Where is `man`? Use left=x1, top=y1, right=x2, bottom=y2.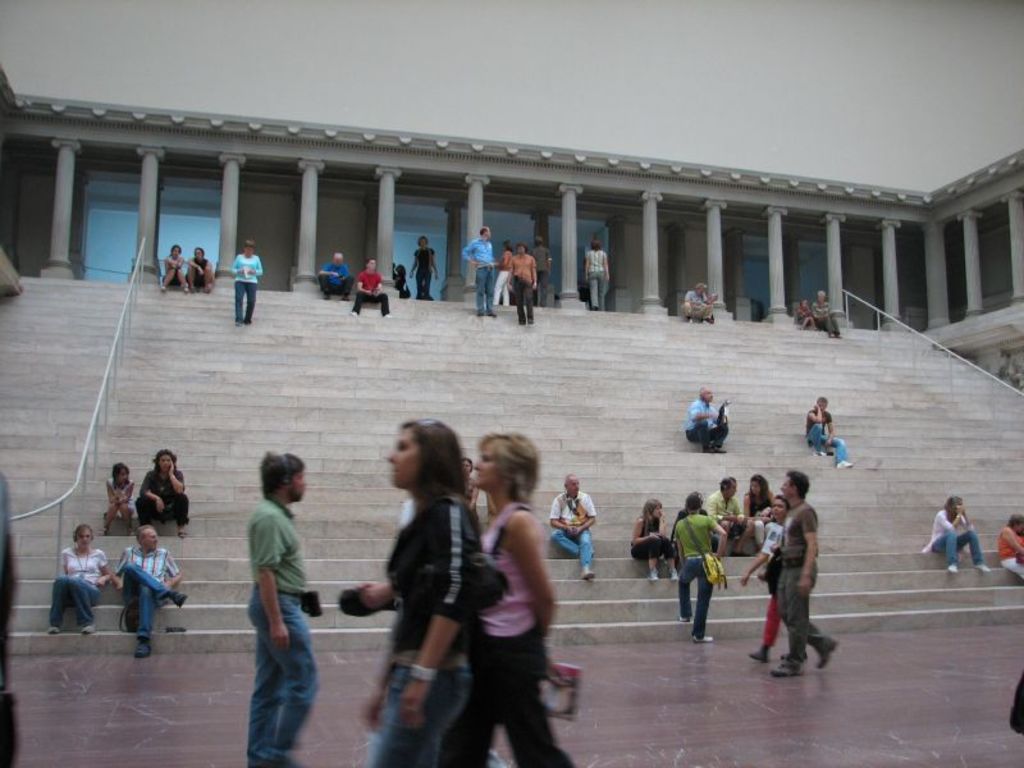
left=989, top=511, right=1023, bottom=582.
